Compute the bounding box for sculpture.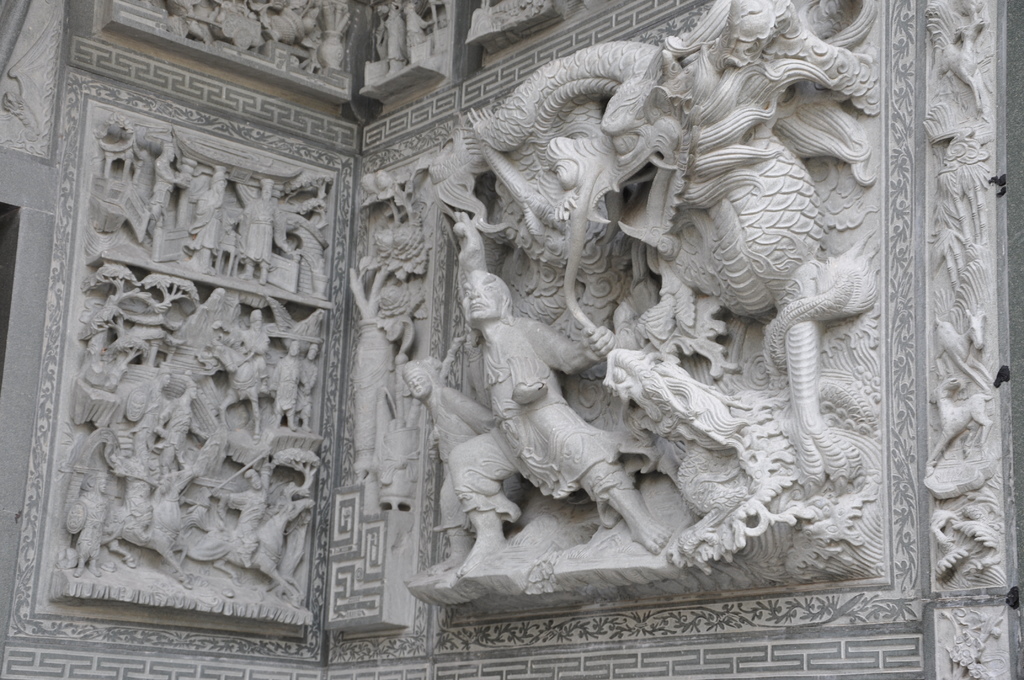
bbox=(934, 608, 1009, 679).
